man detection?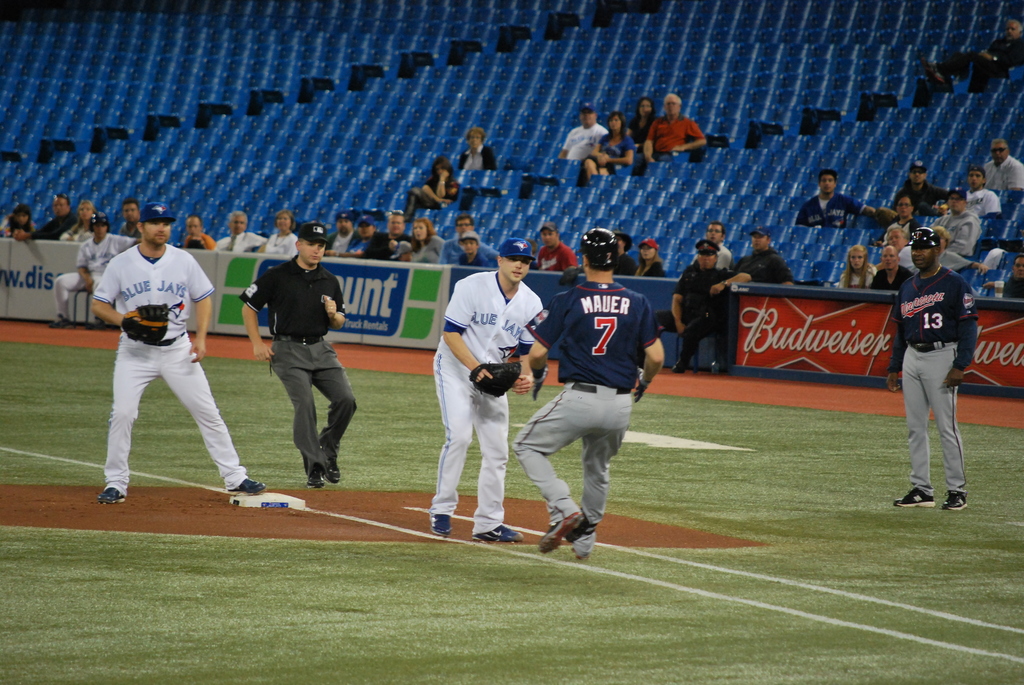
(left=329, top=217, right=358, bottom=261)
